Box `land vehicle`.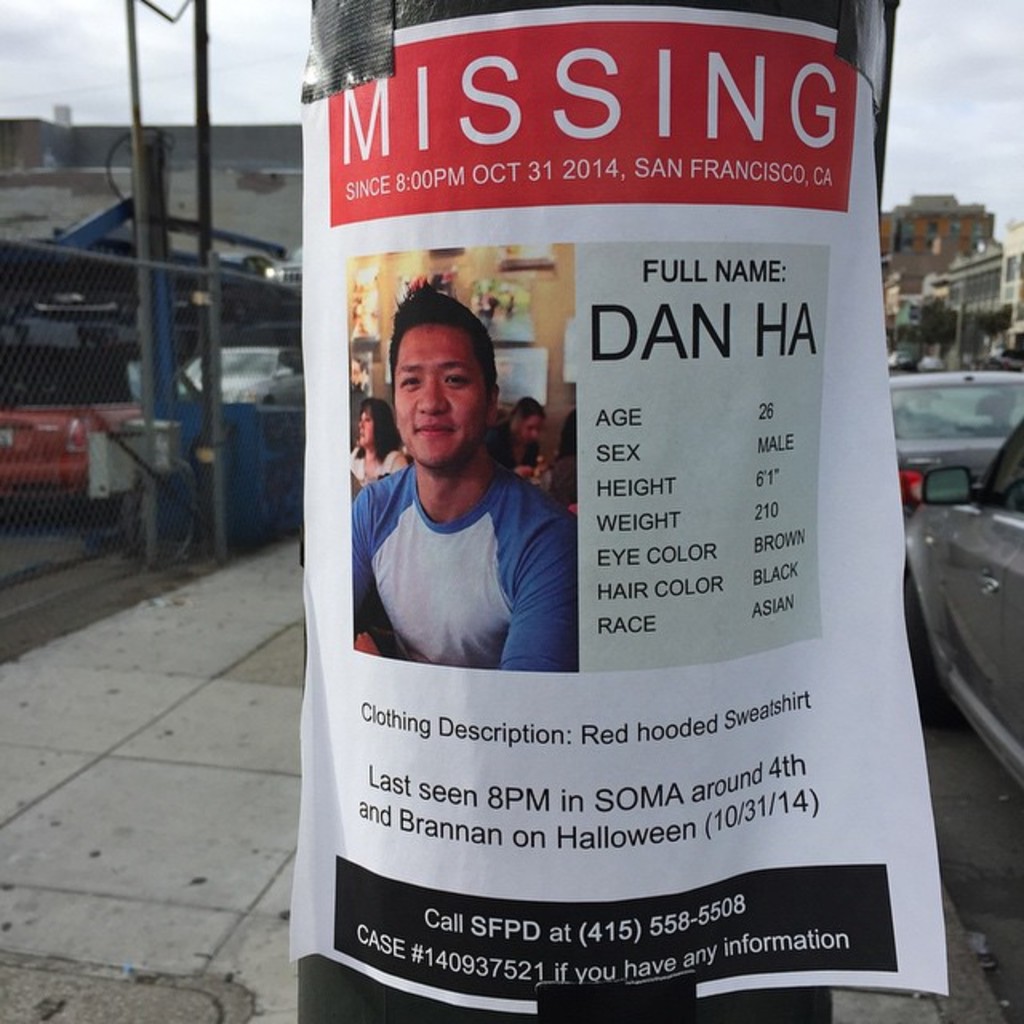
920,350,952,371.
